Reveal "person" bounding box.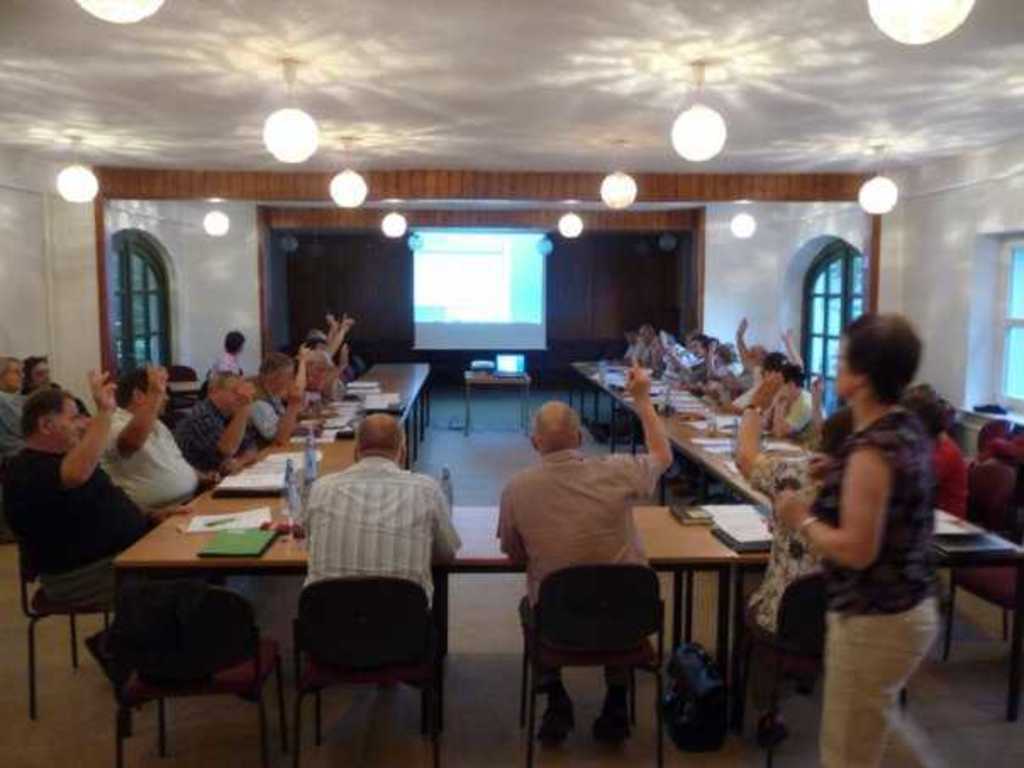
Revealed: [719,315,775,403].
